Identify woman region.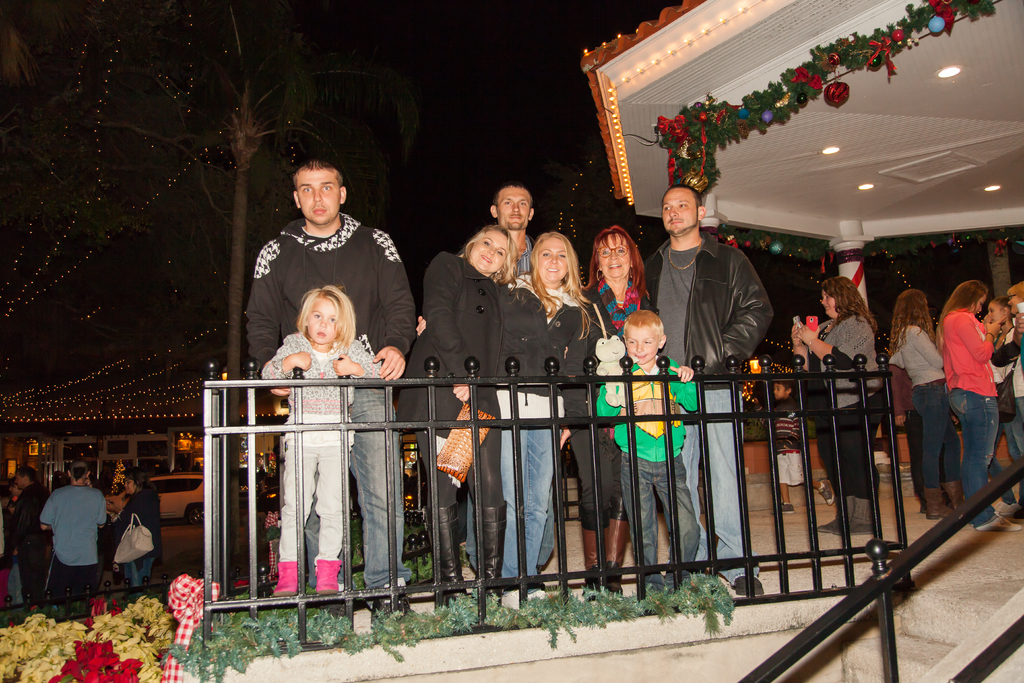
Region: 991 282 1023 520.
